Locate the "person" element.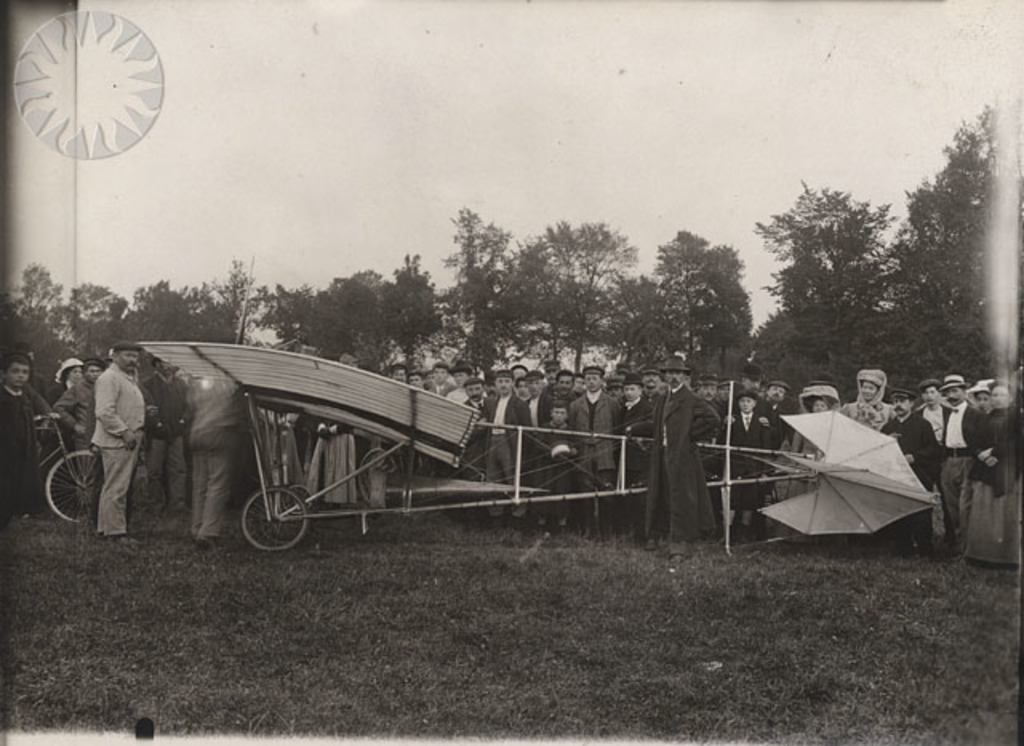
Element bbox: [50, 357, 110, 507].
